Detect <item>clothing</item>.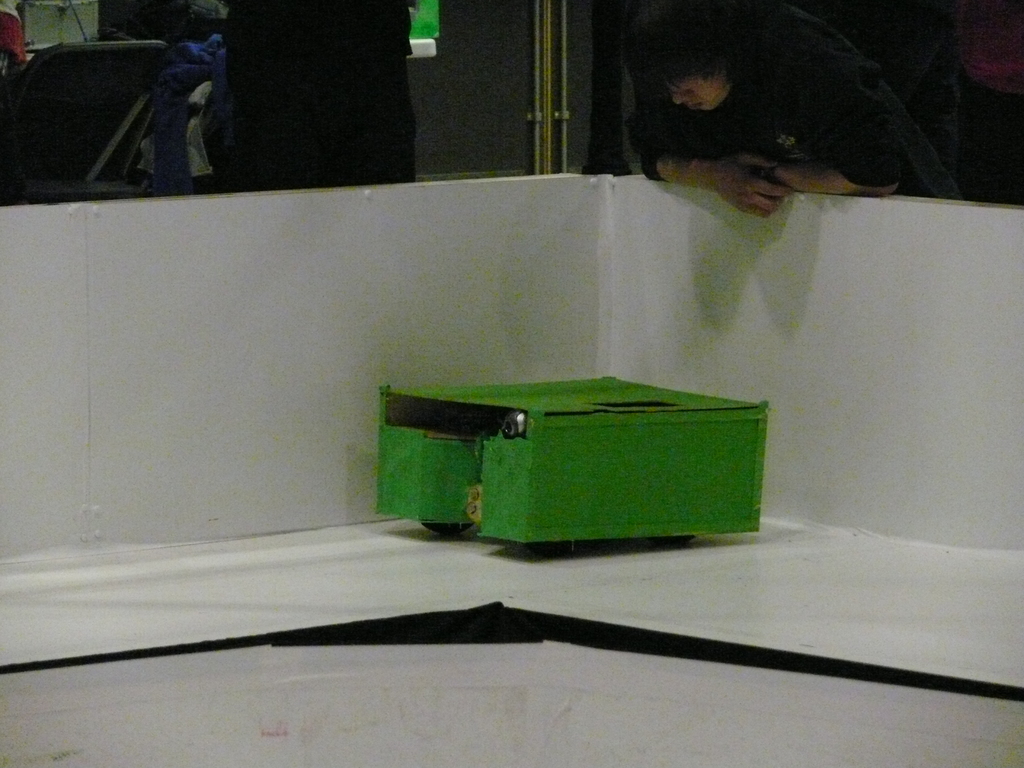
Detected at bbox=(620, 2, 961, 200).
